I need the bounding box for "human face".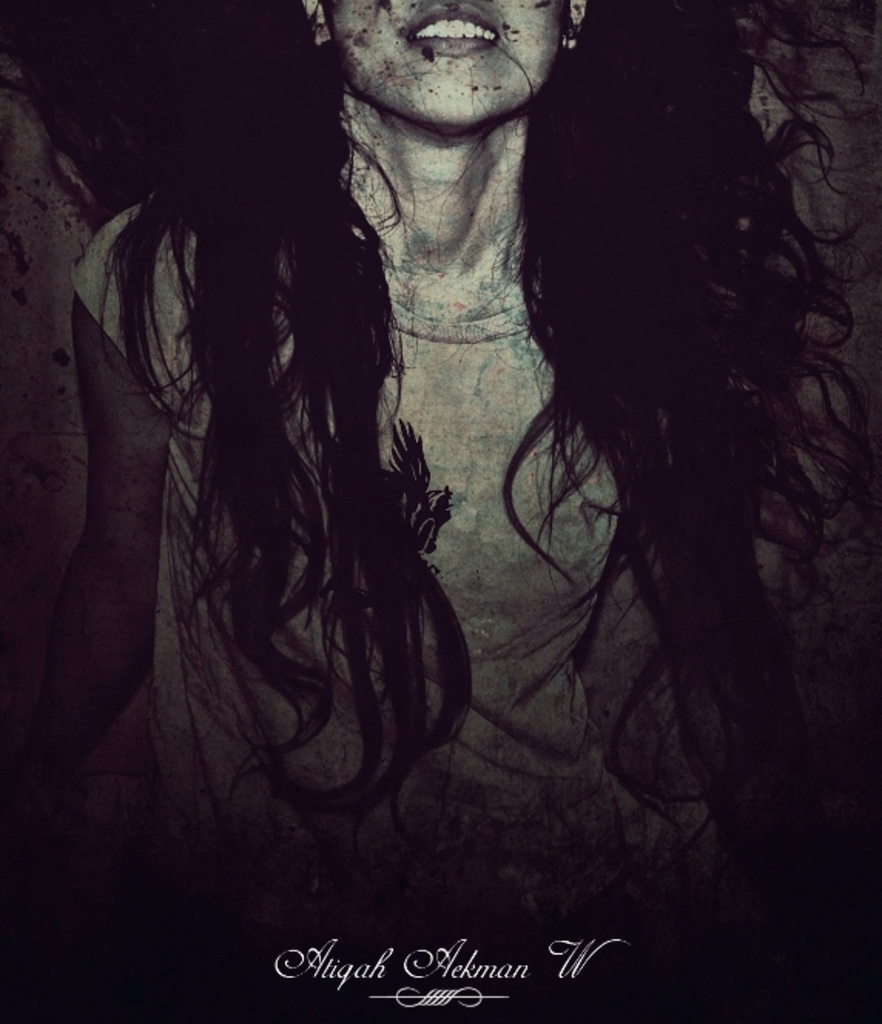
Here it is: 315:0:569:136.
